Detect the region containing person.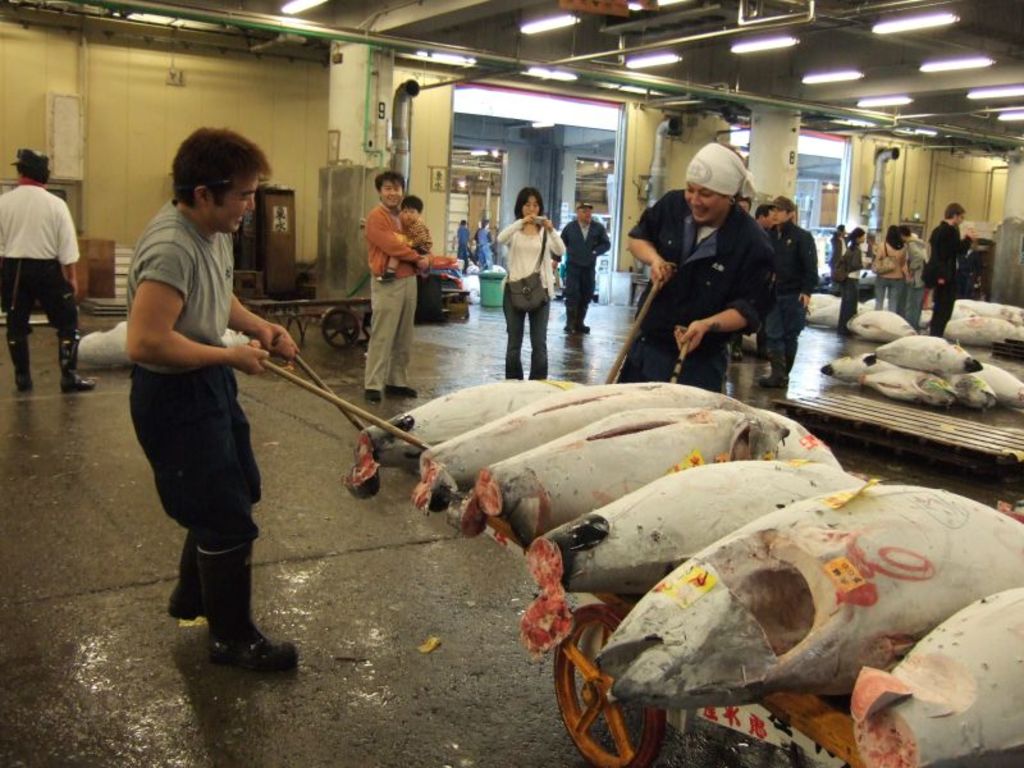
0 147 92 392.
